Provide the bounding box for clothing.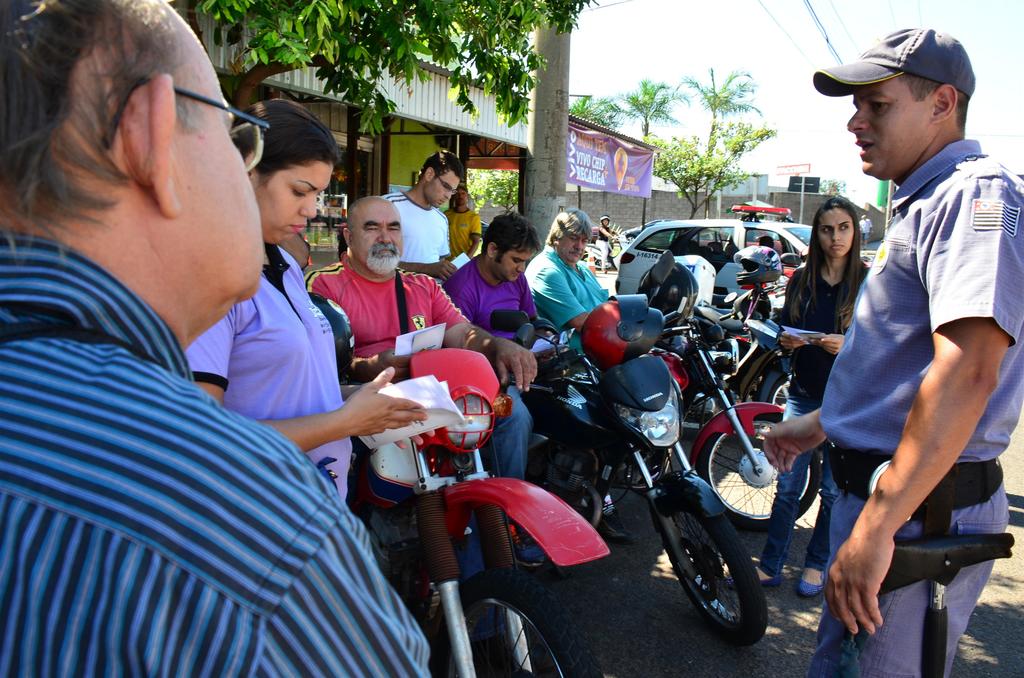
[308,257,513,499].
